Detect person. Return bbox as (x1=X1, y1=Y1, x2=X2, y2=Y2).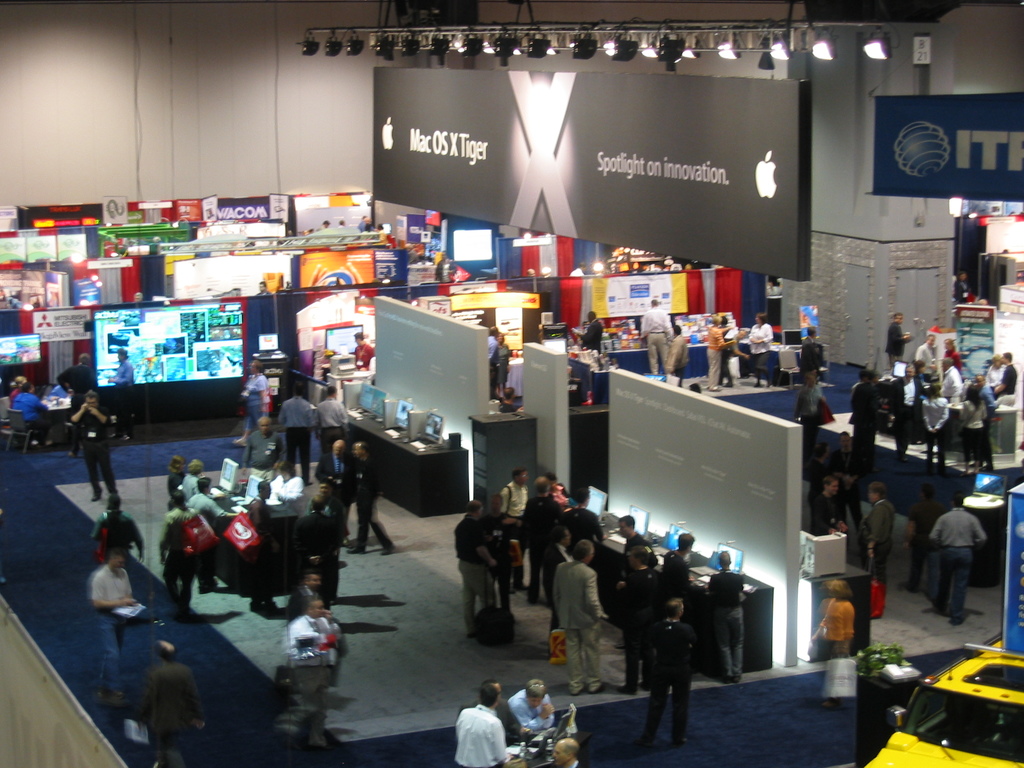
(x1=887, y1=359, x2=925, y2=463).
